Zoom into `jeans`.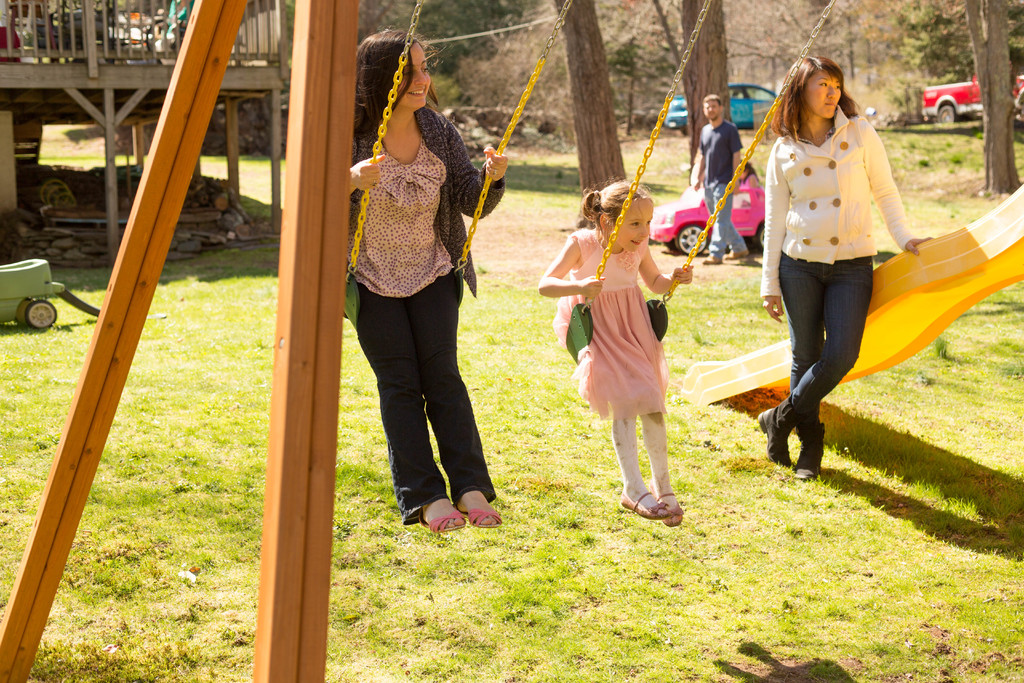
Zoom target: 703 178 748 254.
